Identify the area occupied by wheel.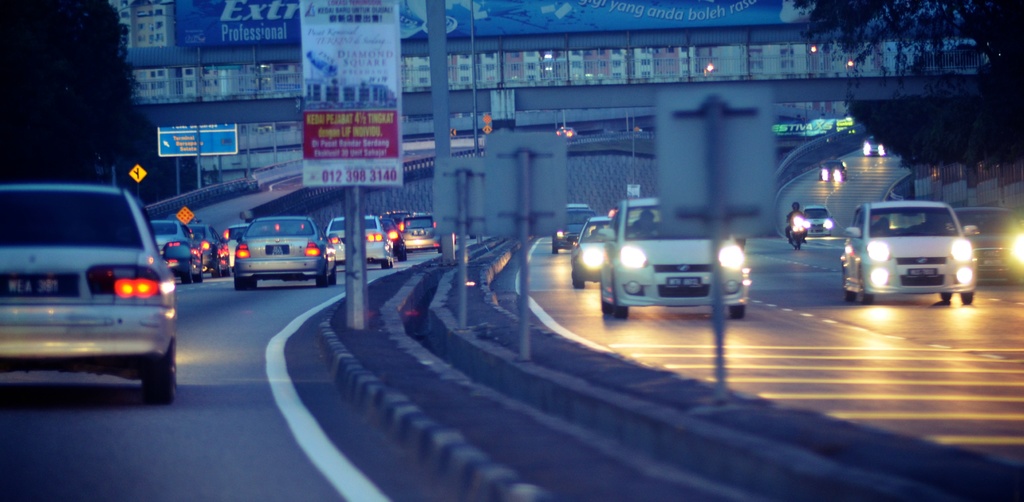
Area: pyautogui.locateOnScreen(192, 273, 204, 282).
